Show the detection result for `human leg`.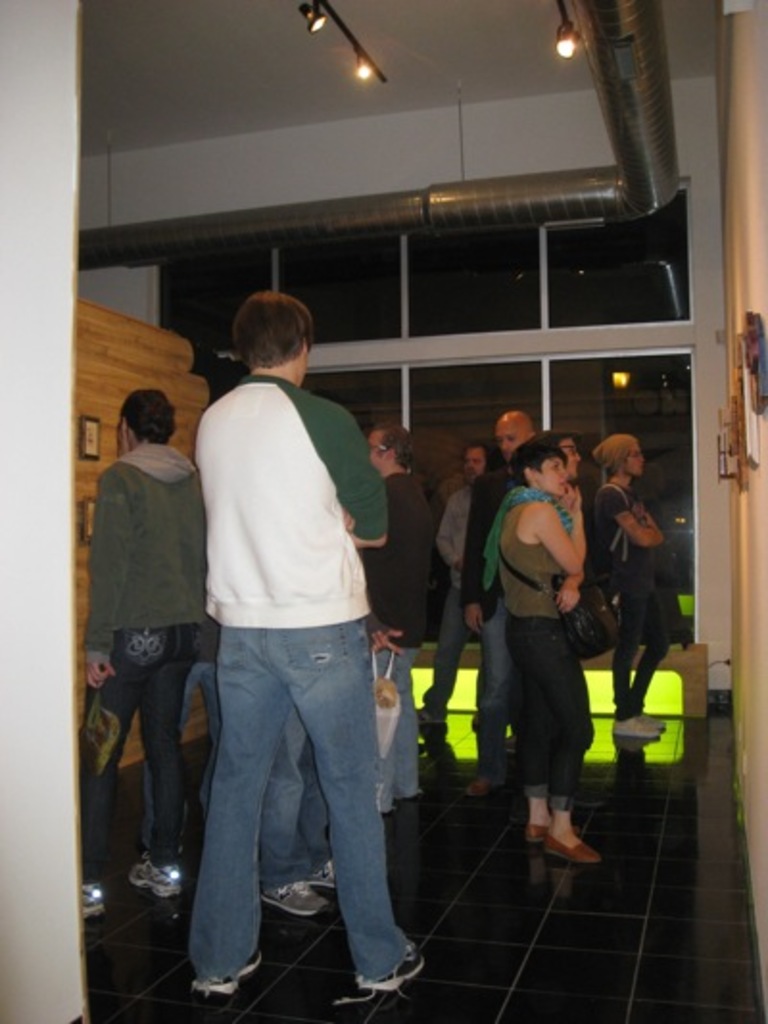
(424,586,463,703).
